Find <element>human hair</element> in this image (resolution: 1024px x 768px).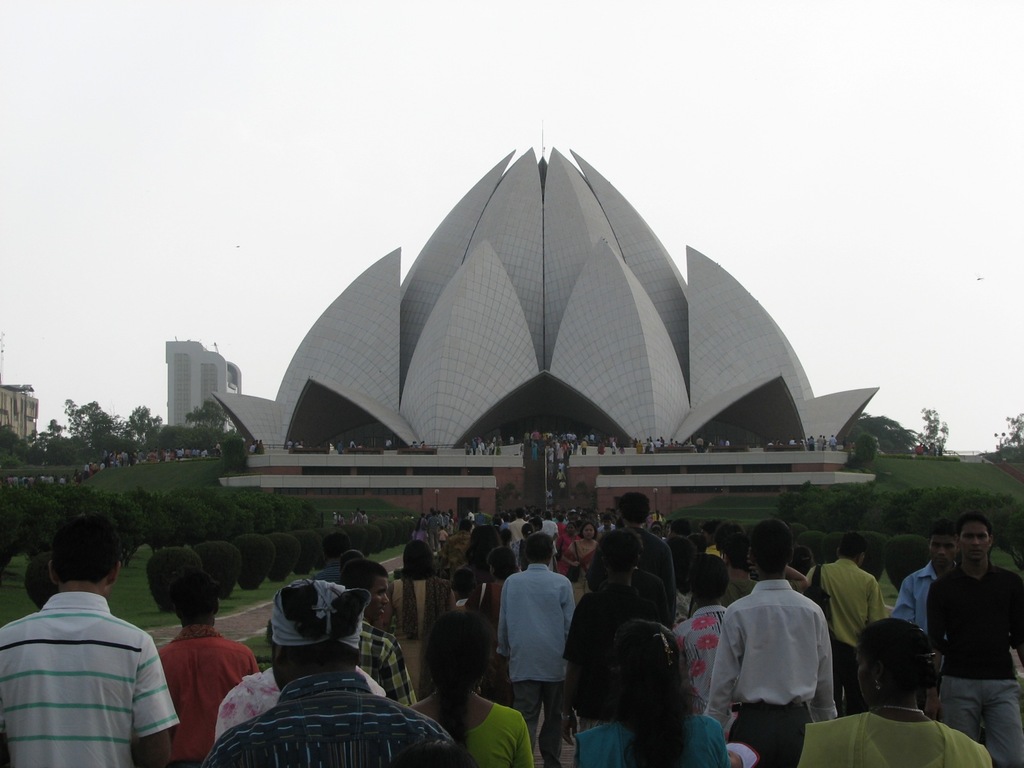
{"x1": 837, "y1": 532, "x2": 867, "y2": 561}.
